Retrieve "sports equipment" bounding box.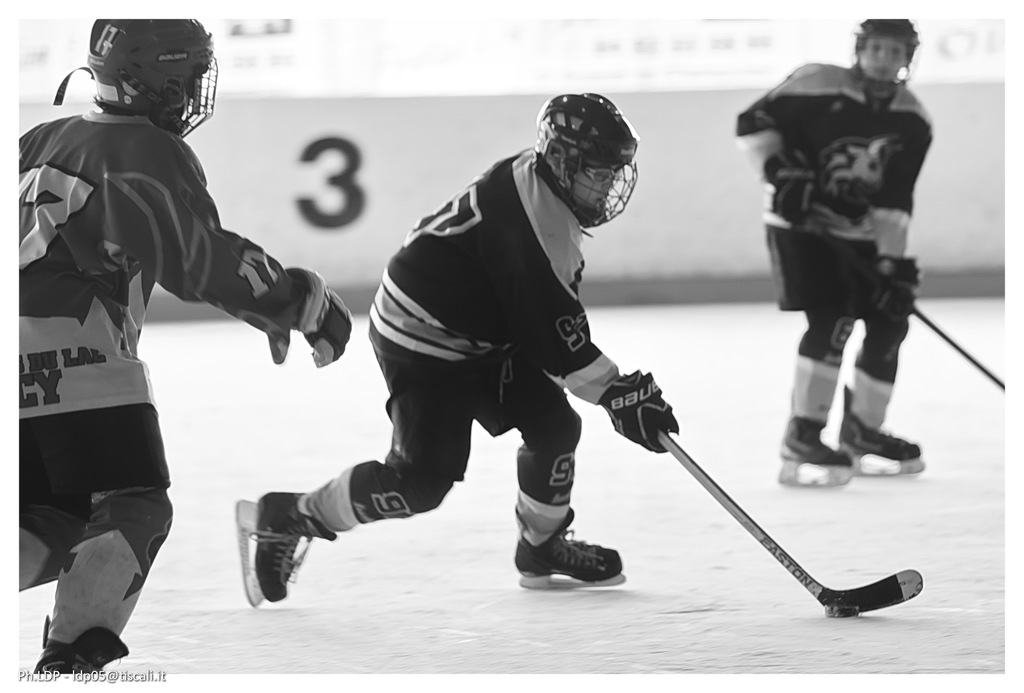
Bounding box: region(254, 262, 363, 367).
